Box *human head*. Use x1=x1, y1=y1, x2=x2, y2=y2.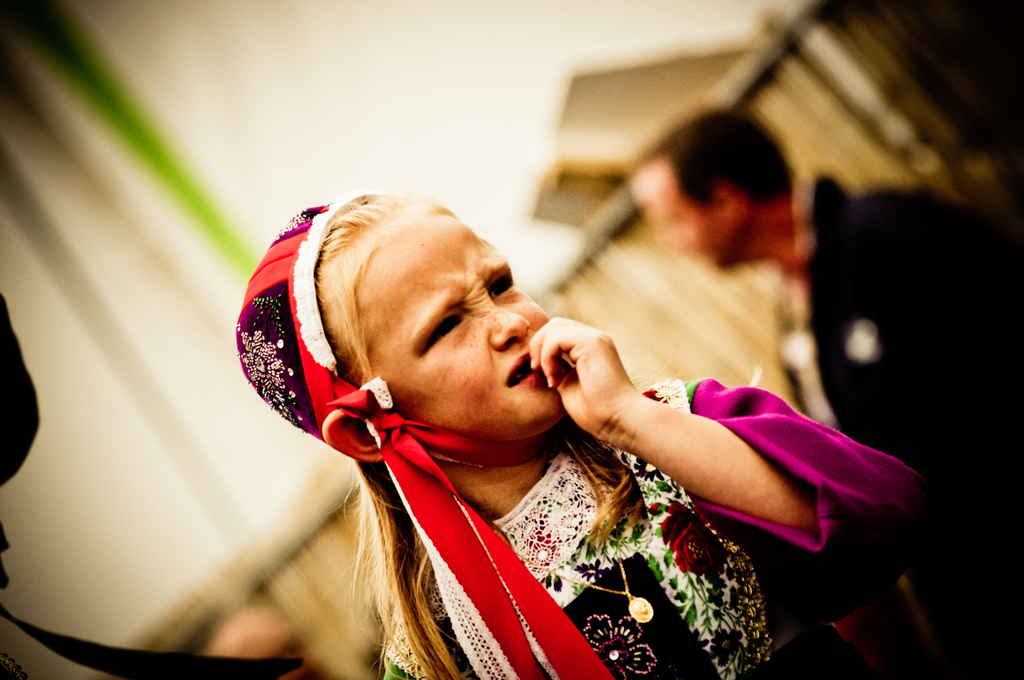
x1=233, y1=184, x2=550, y2=457.
